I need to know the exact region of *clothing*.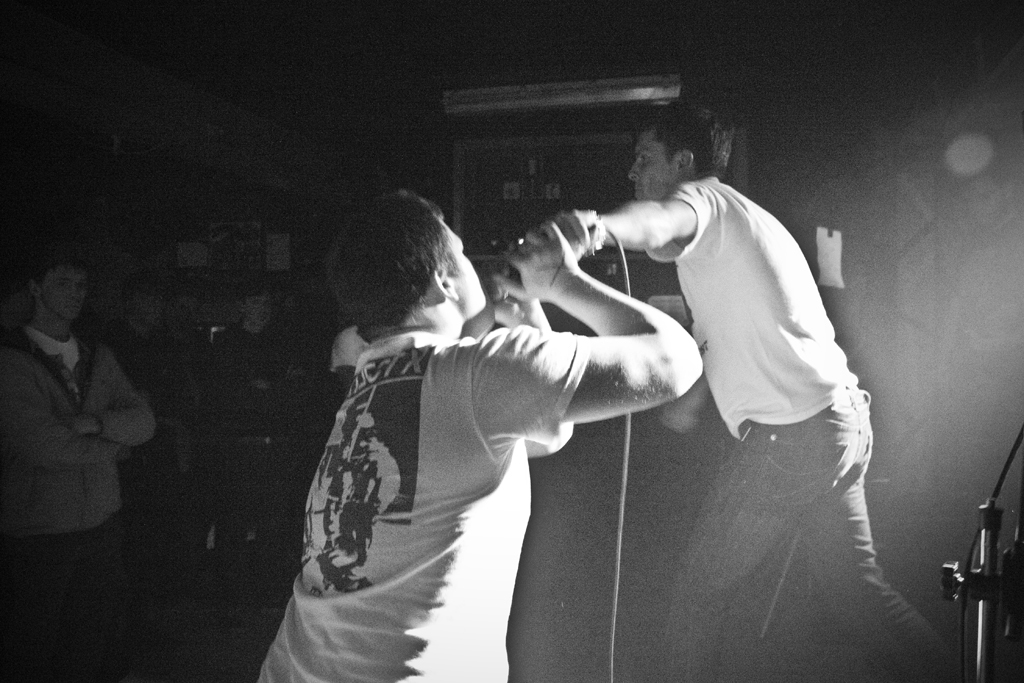
Region: (x1=644, y1=183, x2=958, y2=678).
